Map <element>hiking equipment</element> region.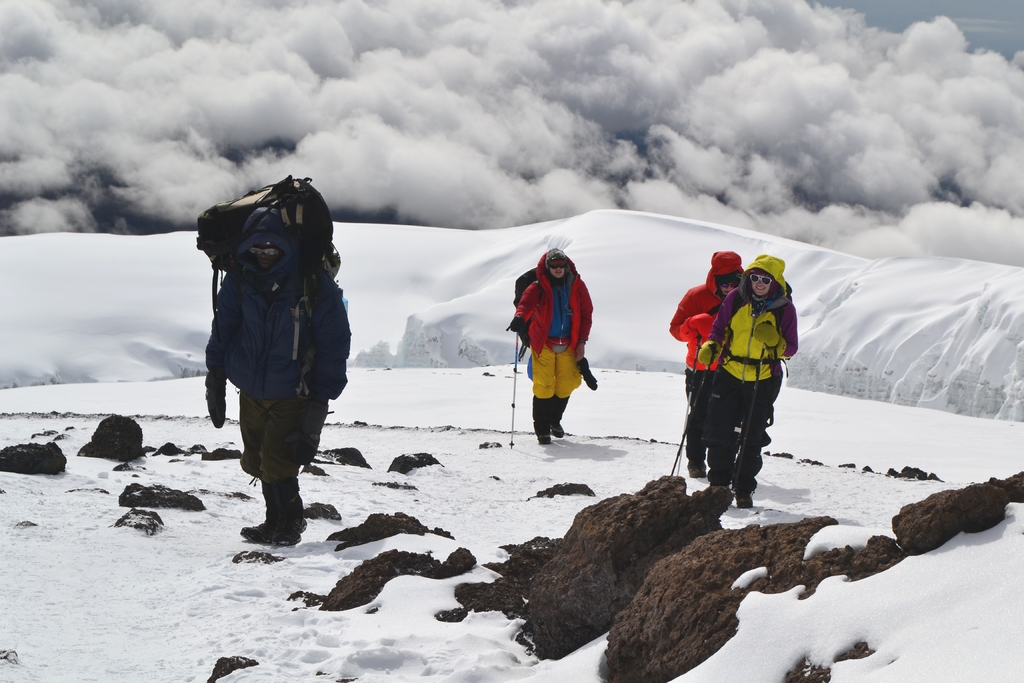
Mapped to l=197, t=169, r=344, b=277.
